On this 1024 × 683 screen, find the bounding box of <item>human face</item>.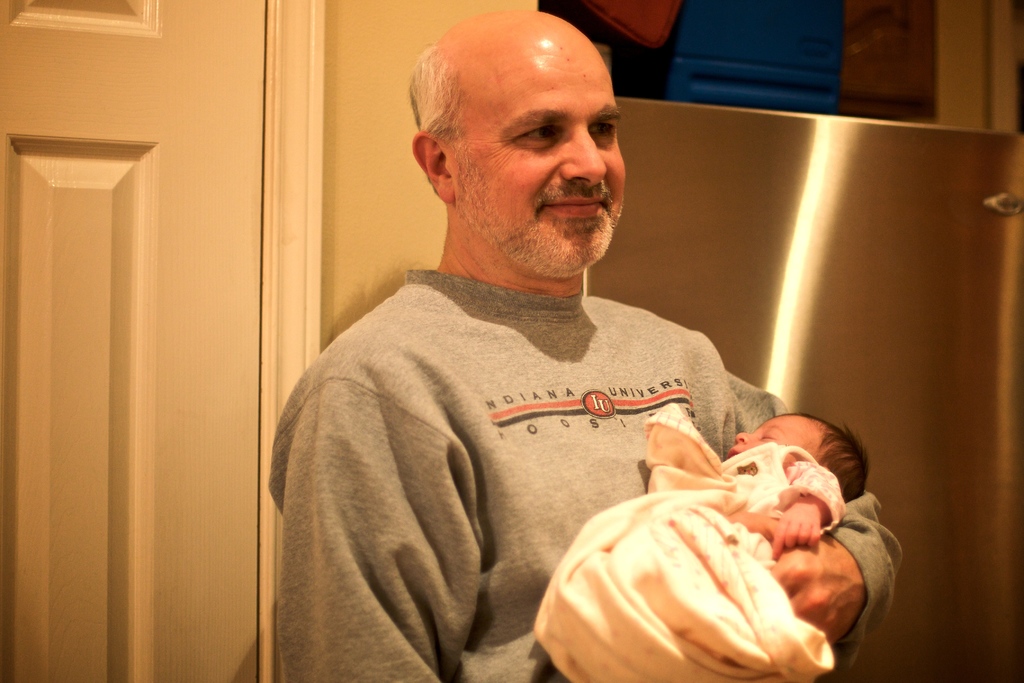
Bounding box: x1=470, y1=31, x2=627, y2=274.
